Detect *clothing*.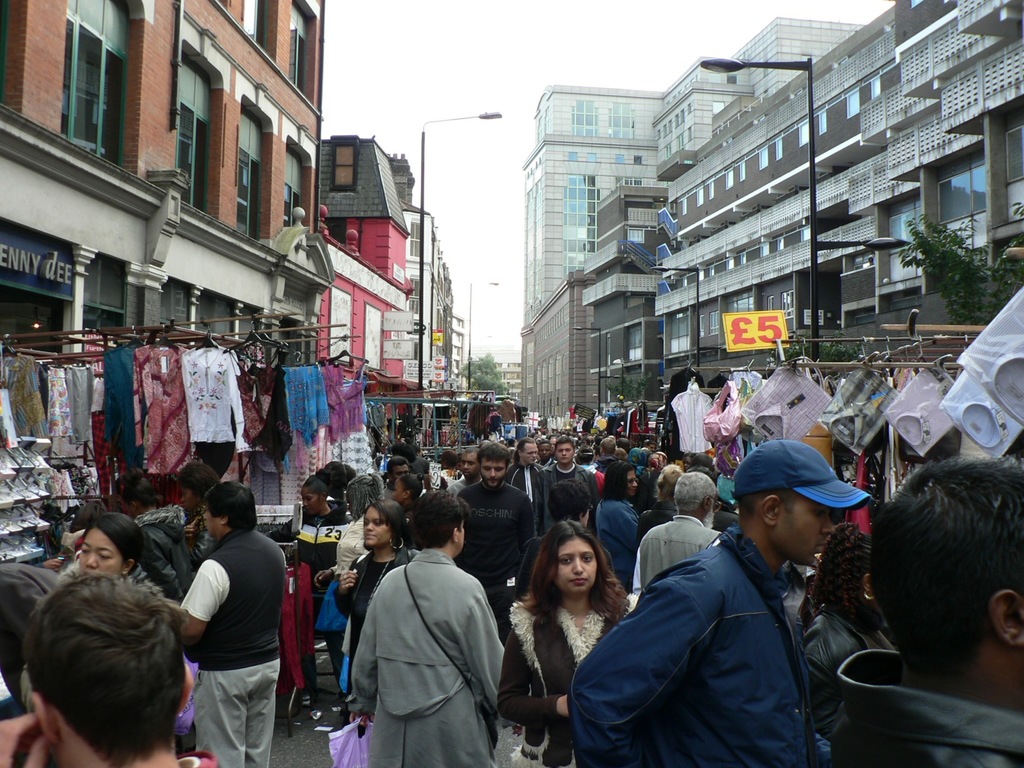
Detected at bbox(501, 584, 623, 767).
